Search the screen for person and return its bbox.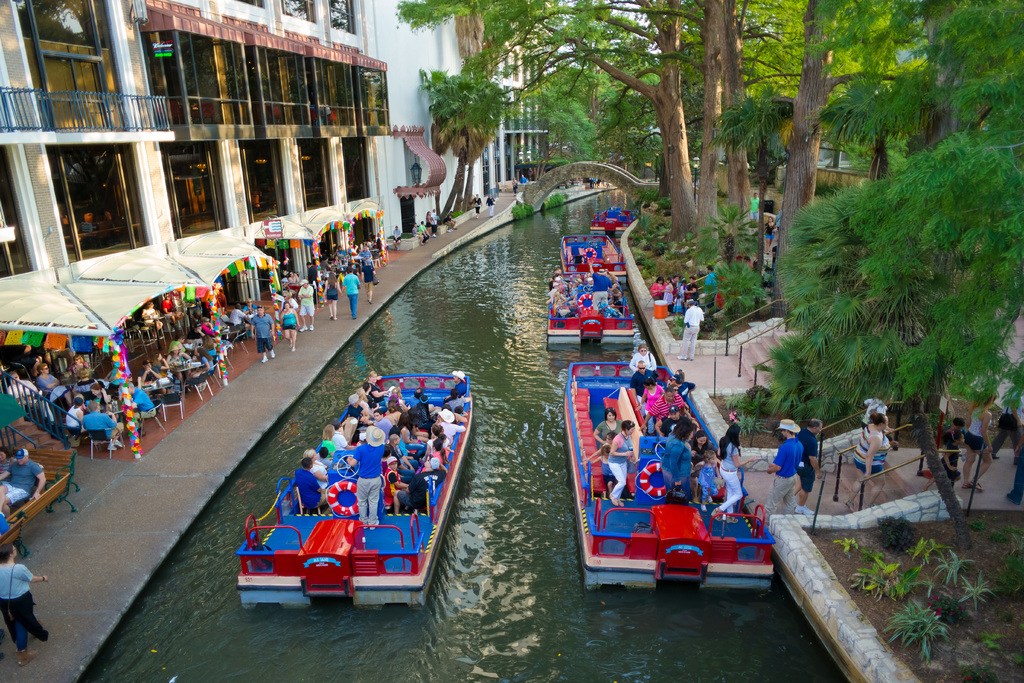
Found: <region>412, 222, 424, 245</region>.
